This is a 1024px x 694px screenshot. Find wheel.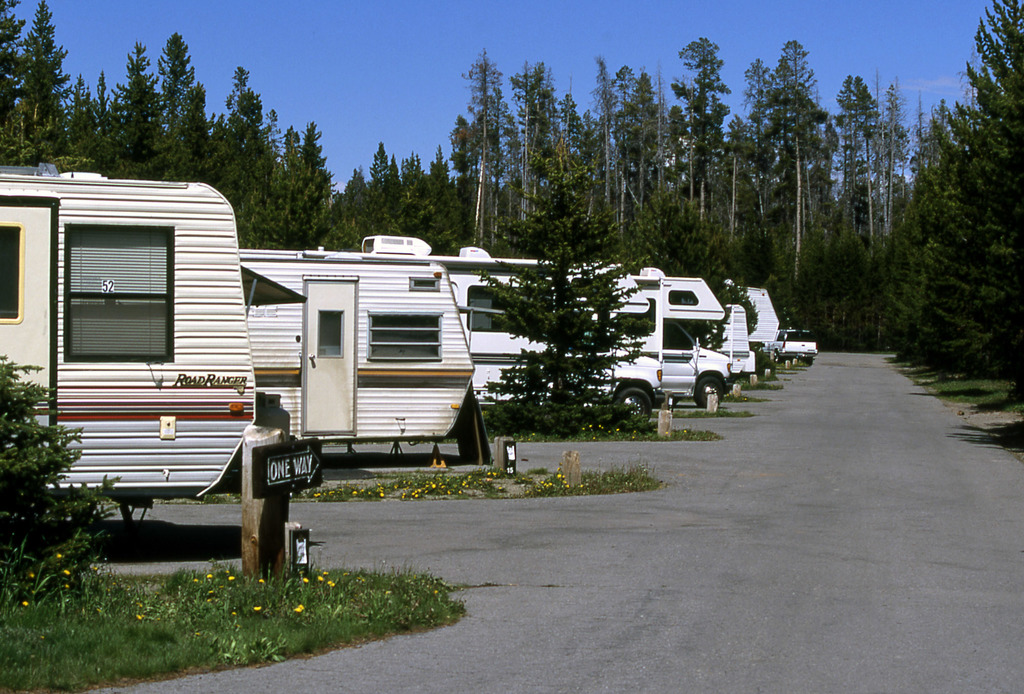
Bounding box: 618:383:653:420.
